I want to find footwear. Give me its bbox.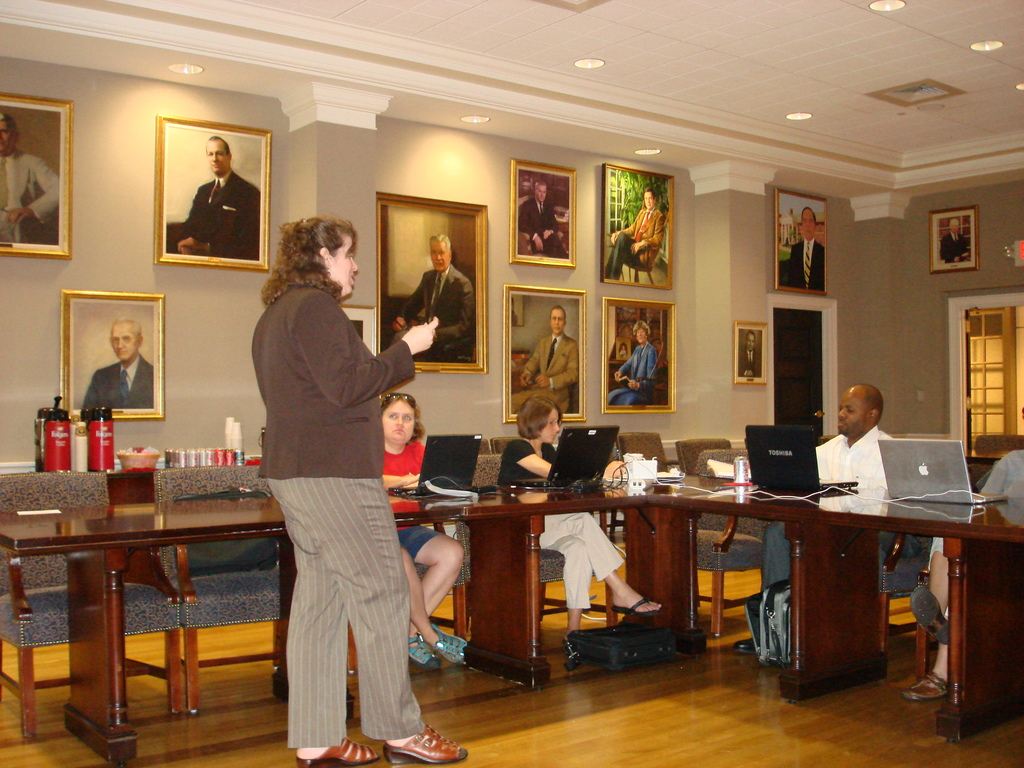
box=[419, 631, 479, 664].
